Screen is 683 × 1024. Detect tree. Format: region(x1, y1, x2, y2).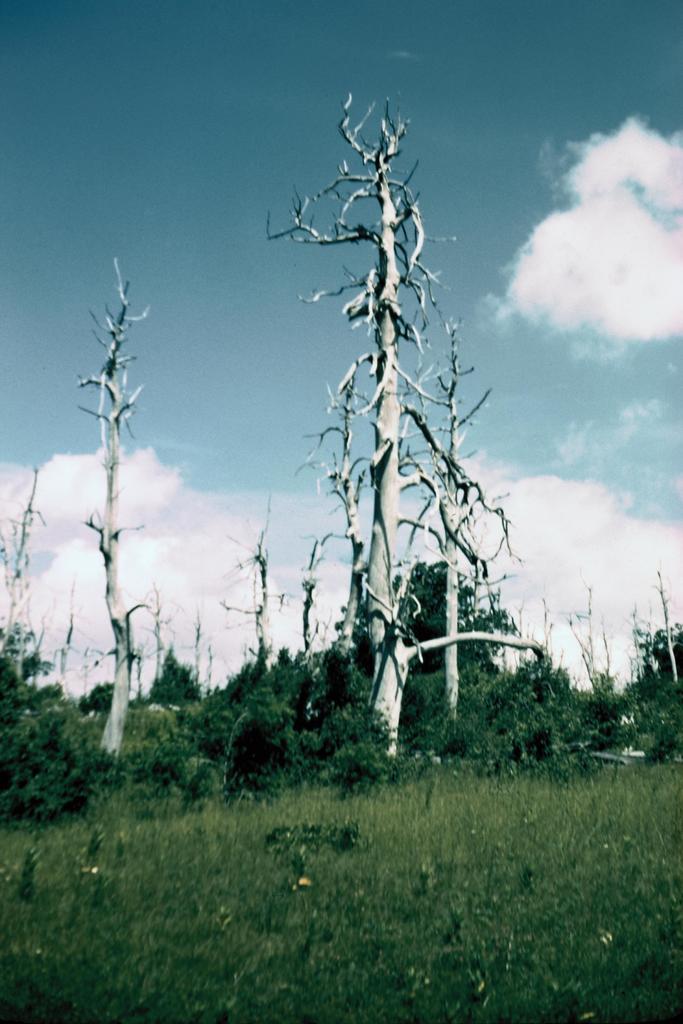
region(262, 76, 514, 706).
